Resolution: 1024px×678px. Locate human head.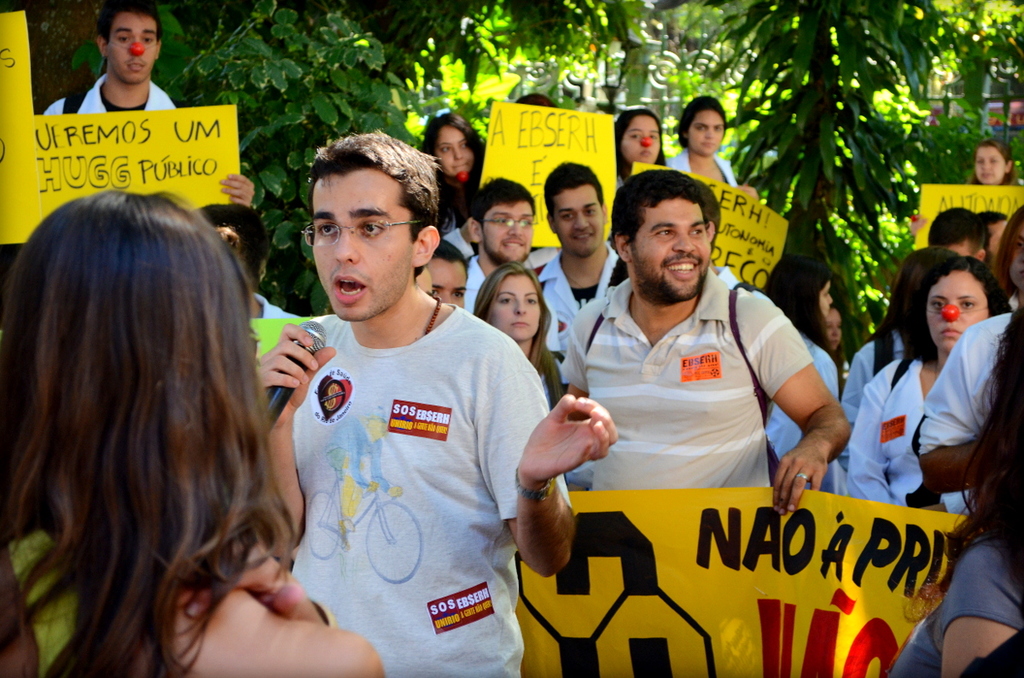
[x1=979, y1=212, x2=1011, y2=259].
